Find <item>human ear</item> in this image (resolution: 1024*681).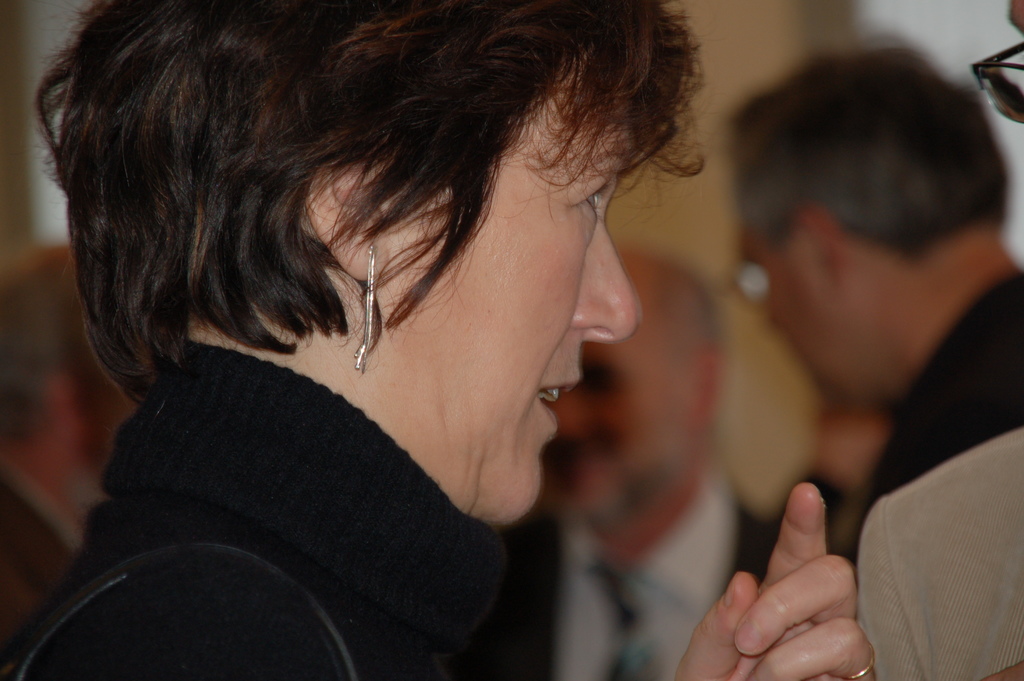
<box>305,165,383,279</box>.
